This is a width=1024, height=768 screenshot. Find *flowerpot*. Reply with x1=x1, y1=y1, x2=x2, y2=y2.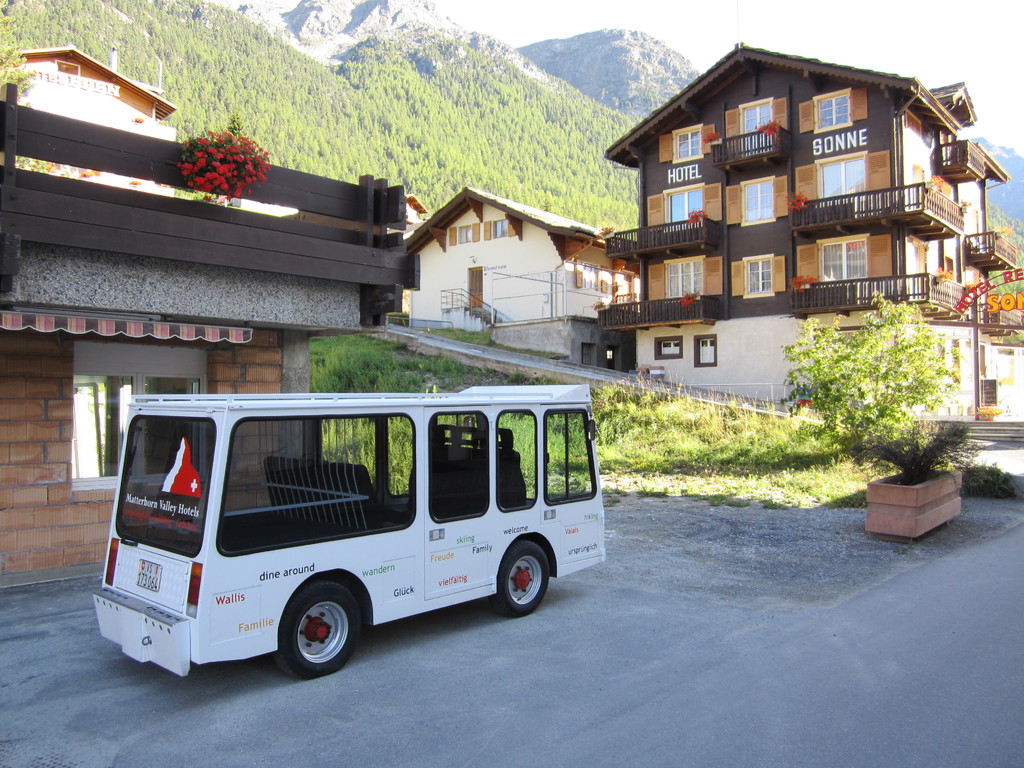
x1=863, y1=461, x2=973, y2=543.
